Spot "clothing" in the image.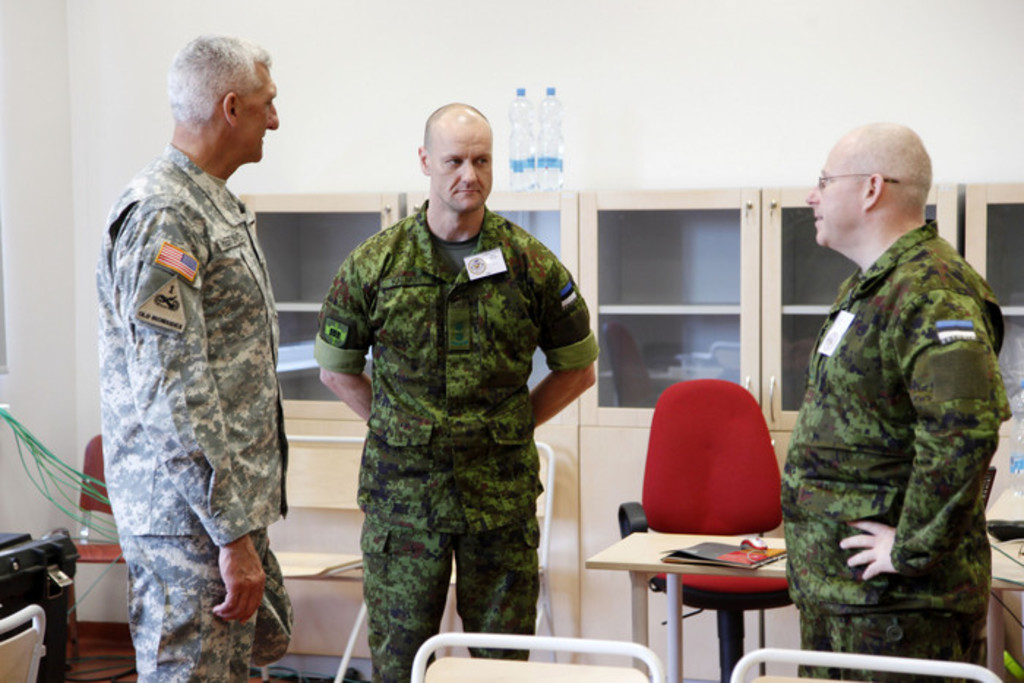
"clothing" found at [781,216,998,682].
